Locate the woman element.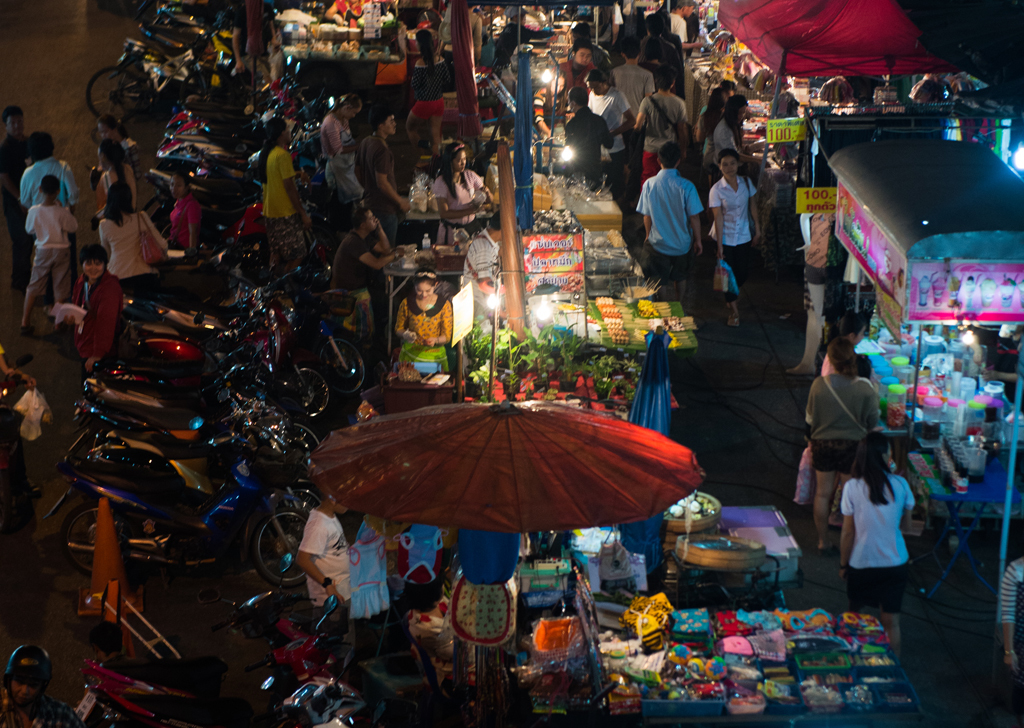
Element bbox: (324,89,362,159).
